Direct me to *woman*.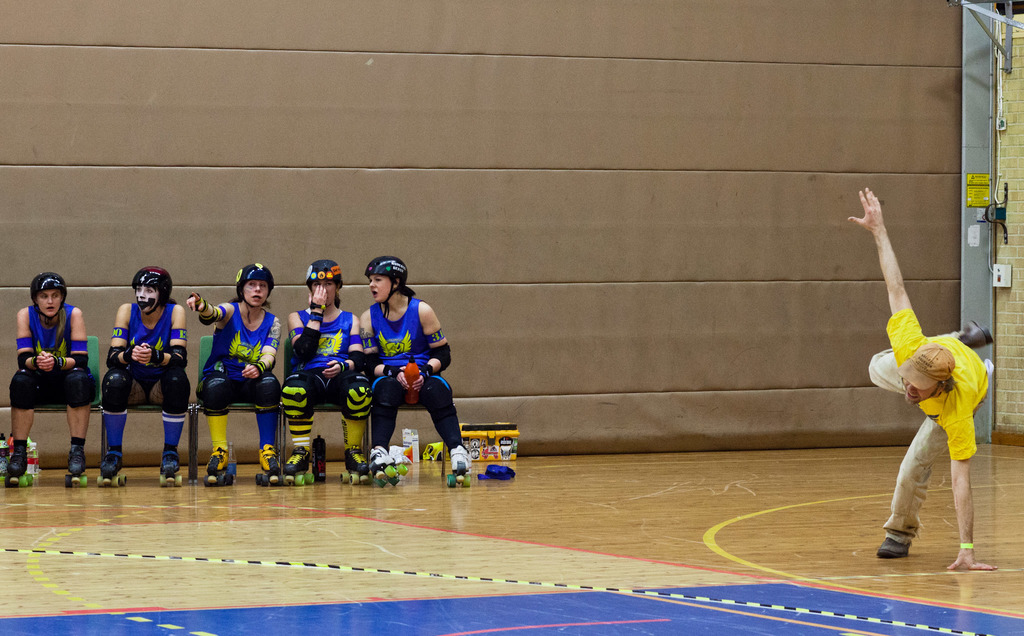
Direction: bbox=[6, 267, 83, 475].
